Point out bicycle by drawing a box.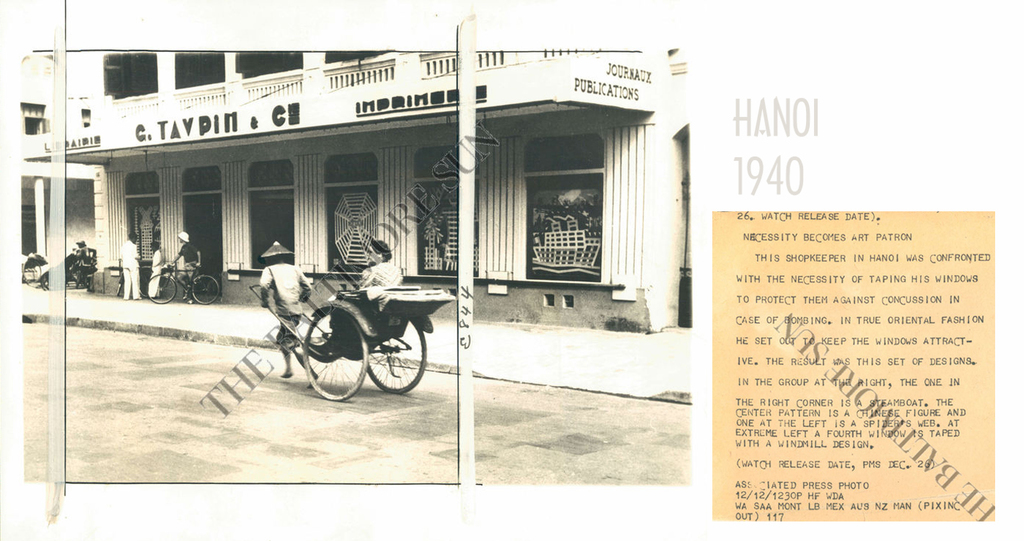
[115, 257, 154, 296].
